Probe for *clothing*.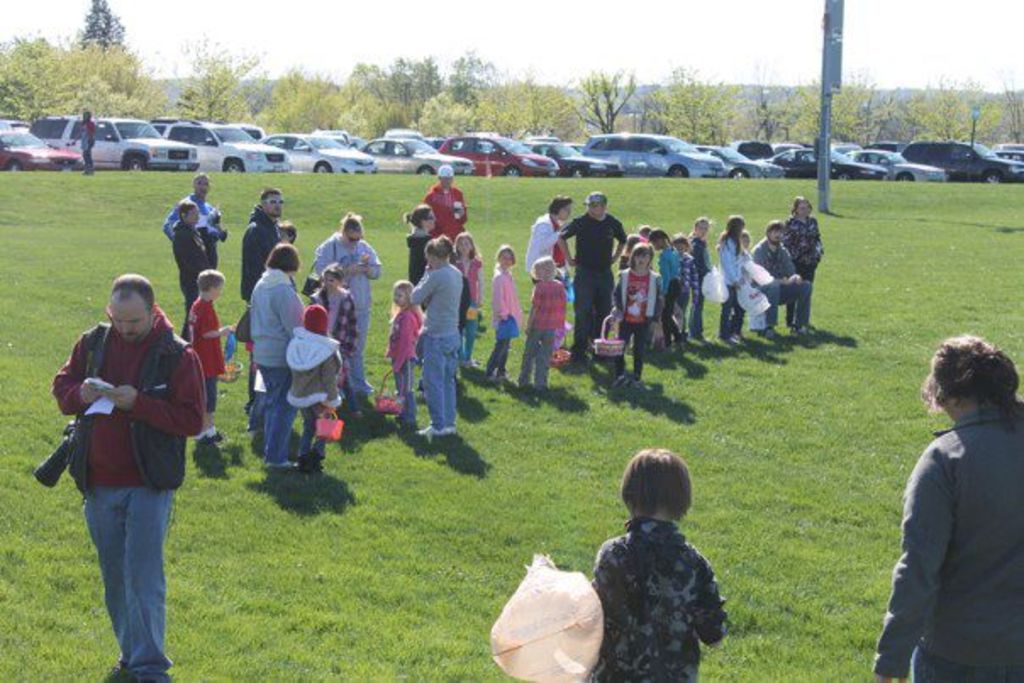
Probe result: (left=453, top=254, right=483, bottom=361).
